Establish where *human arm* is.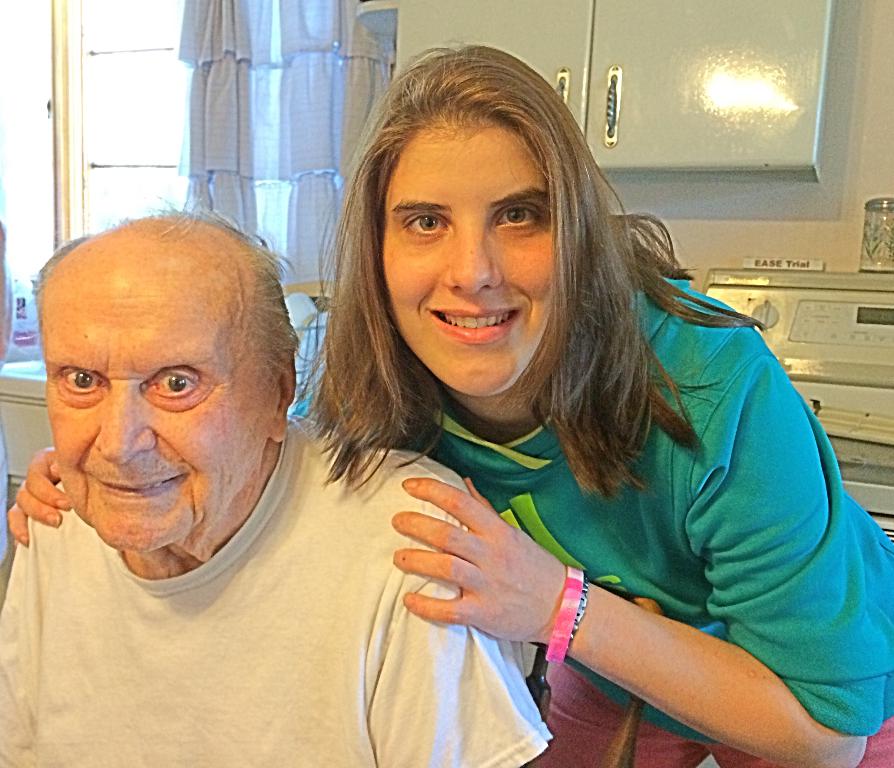
Established at 389,435,834,753.
